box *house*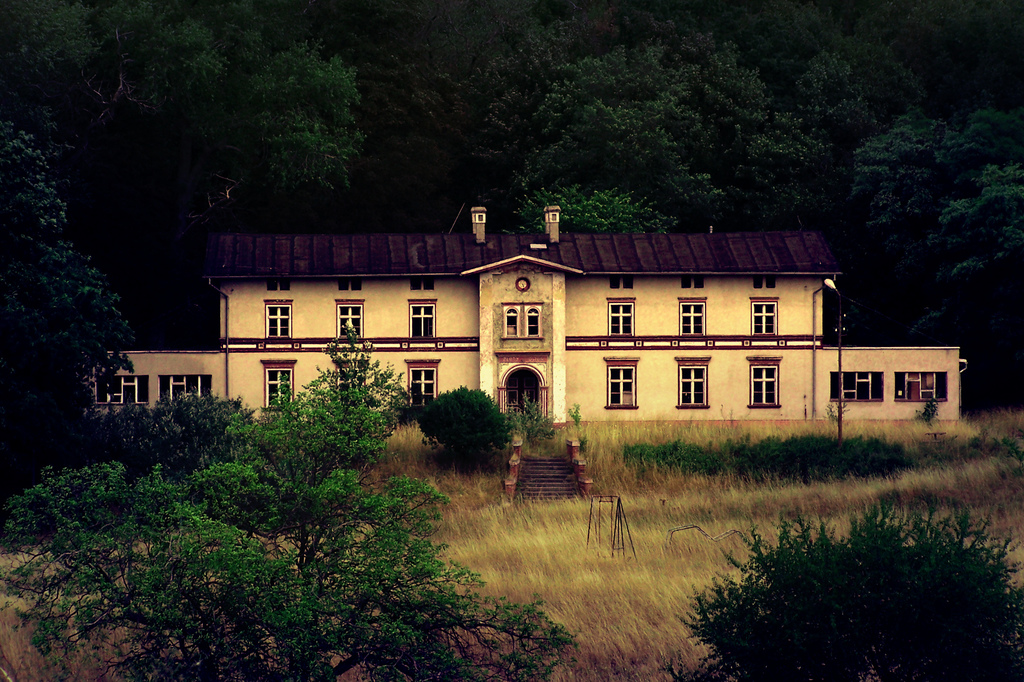
58/199/971/442
